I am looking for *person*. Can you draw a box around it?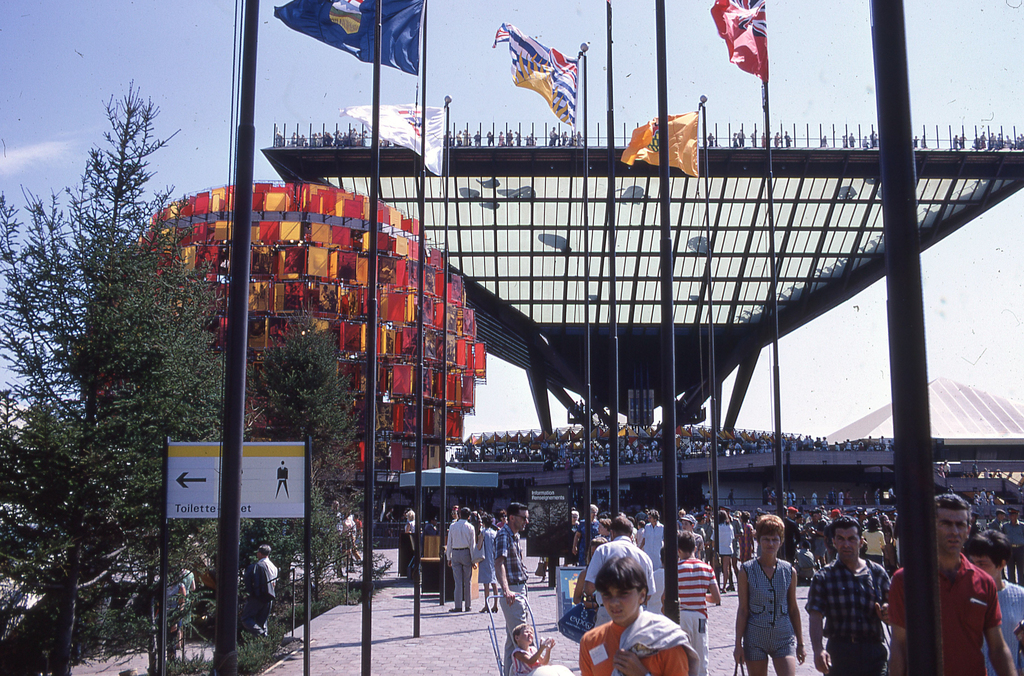
Sure, the bounding box is 567/503/608/567.
